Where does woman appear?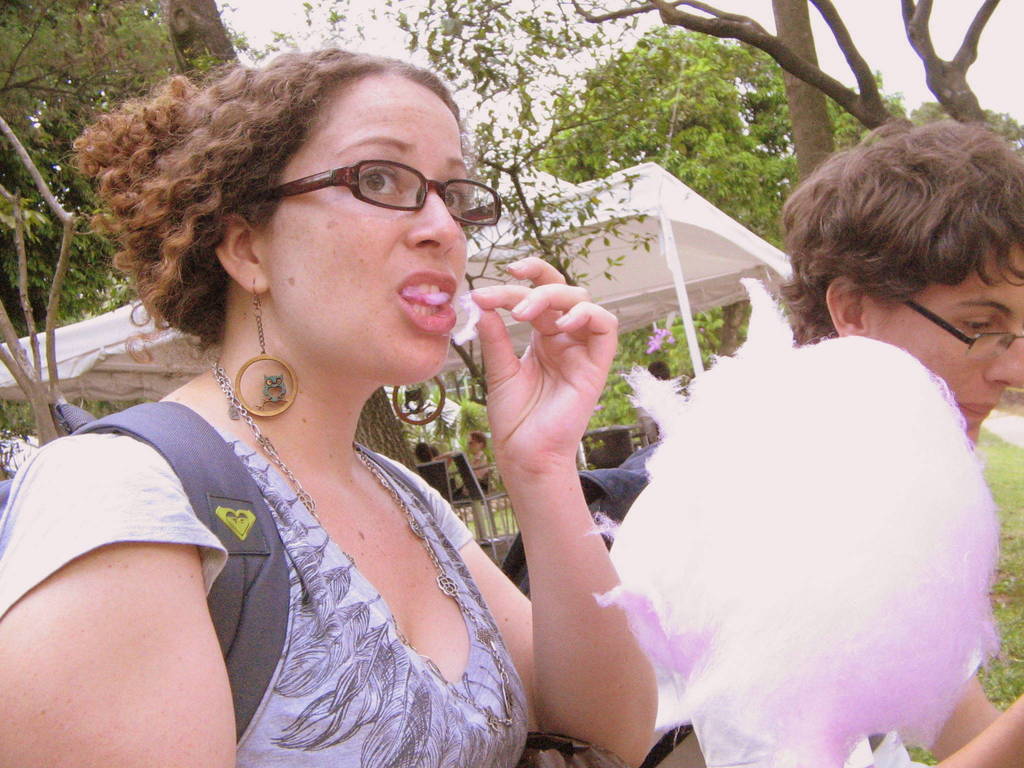
Appears at BBox(65, 72, 711, 758).
